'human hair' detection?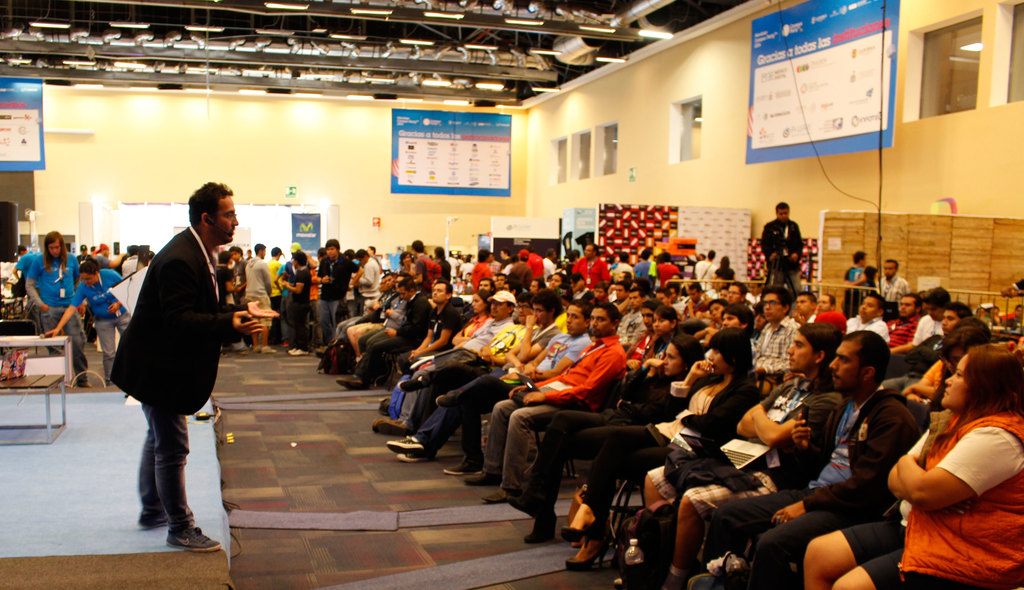
<region>821, 292, 837, 310</region>
